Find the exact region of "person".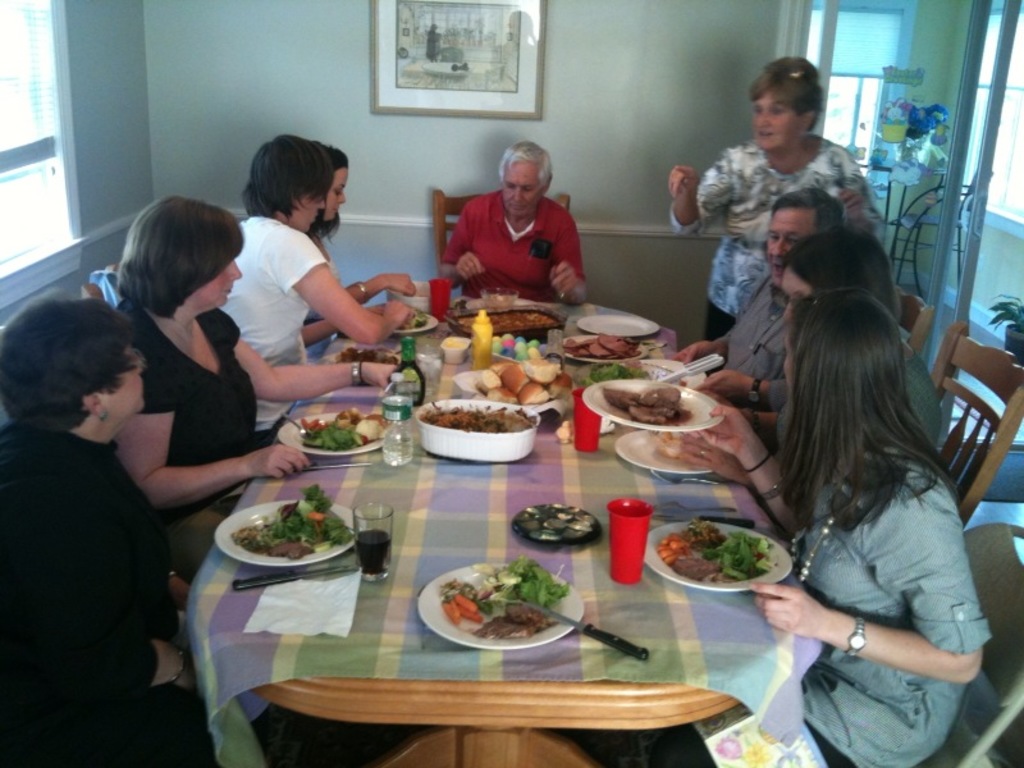
Exact region: bbox=(701, 291, 1004, 767).
